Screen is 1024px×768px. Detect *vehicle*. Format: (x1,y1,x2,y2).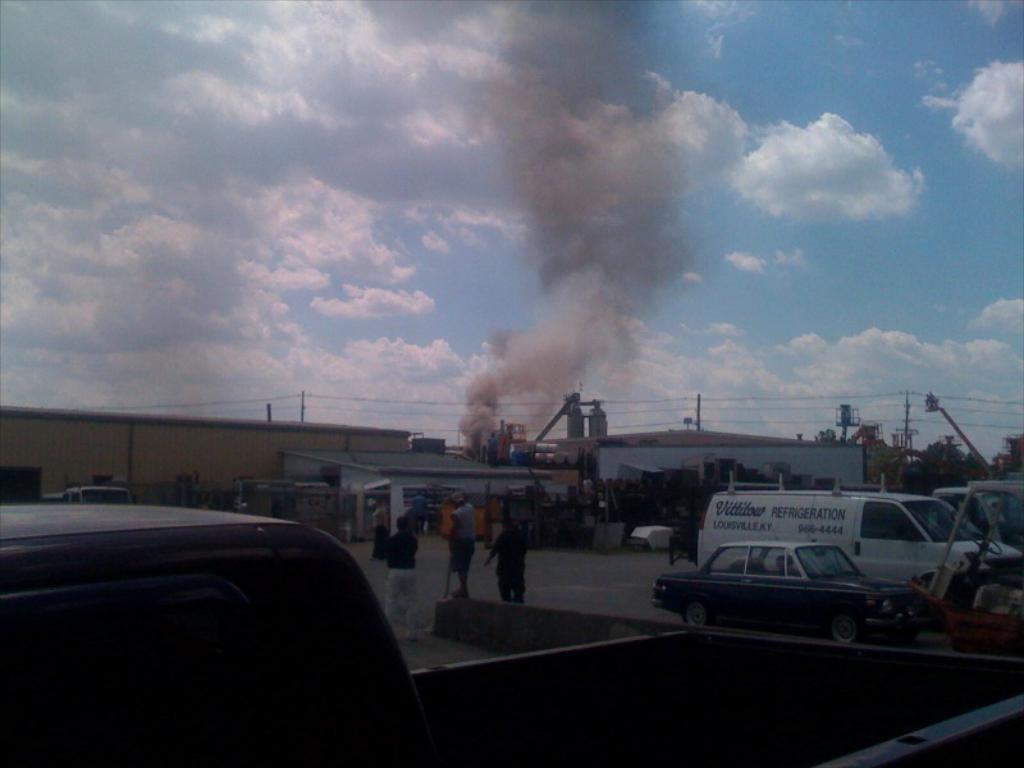
(1,506,404,744).
